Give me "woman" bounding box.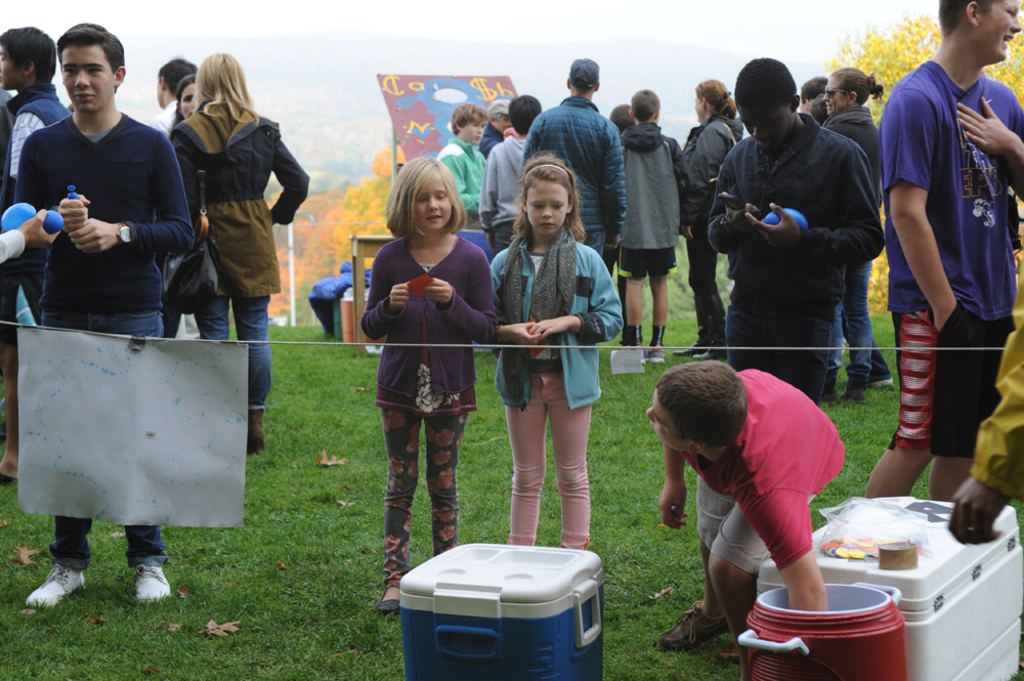
bbox=(819, 69, 883, 403).
